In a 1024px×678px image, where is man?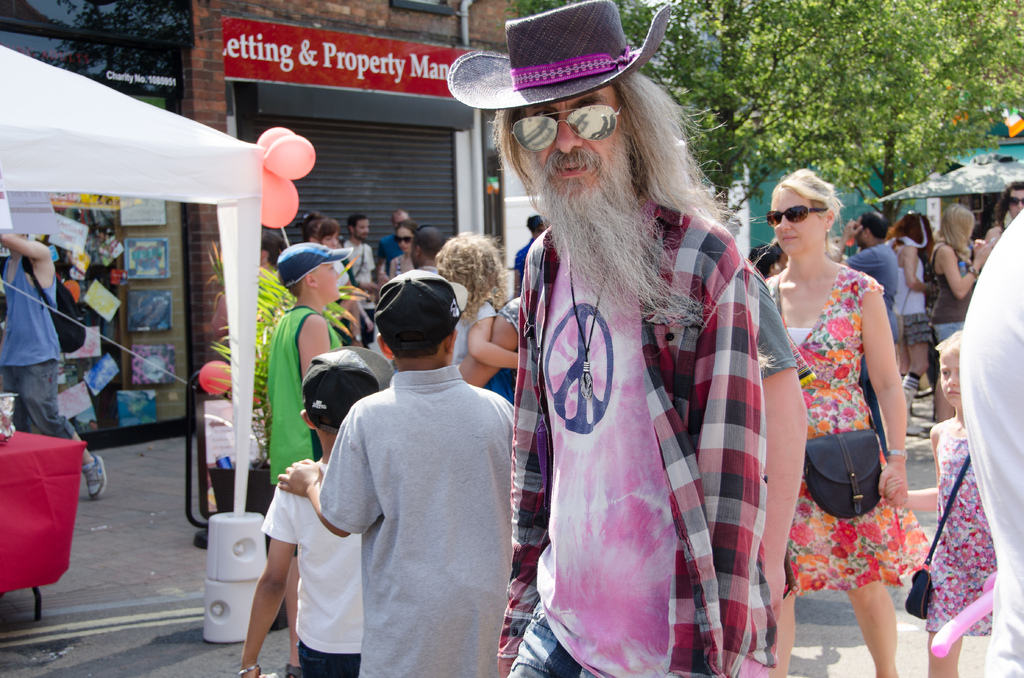
Rect(342, 215, 375, 293).
